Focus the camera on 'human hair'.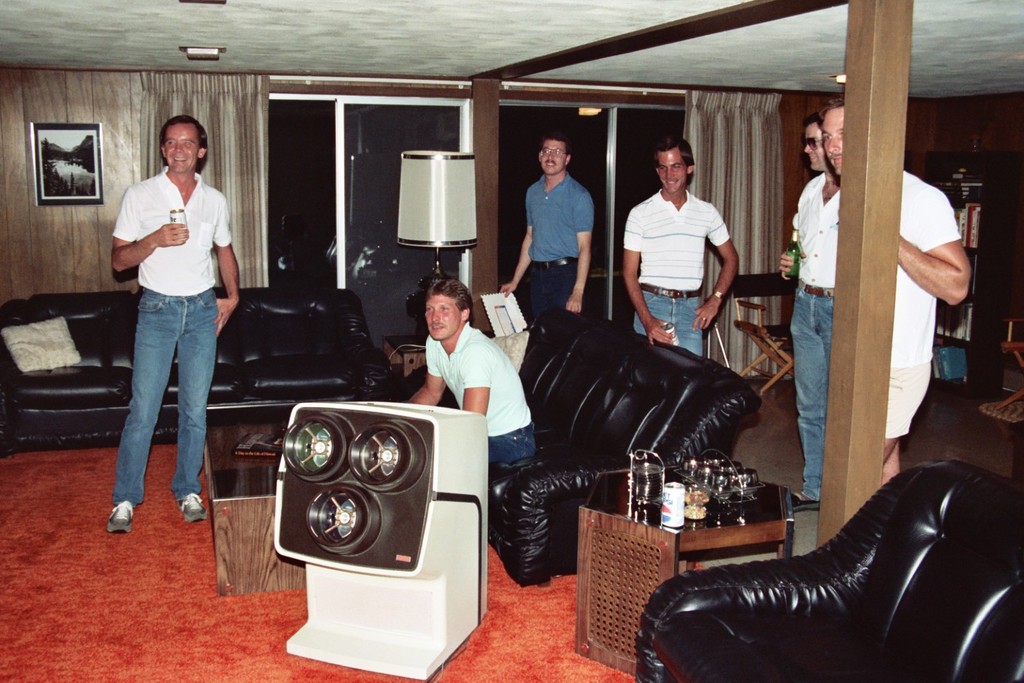
Focus region: rect(803, 111, 823, 126).
